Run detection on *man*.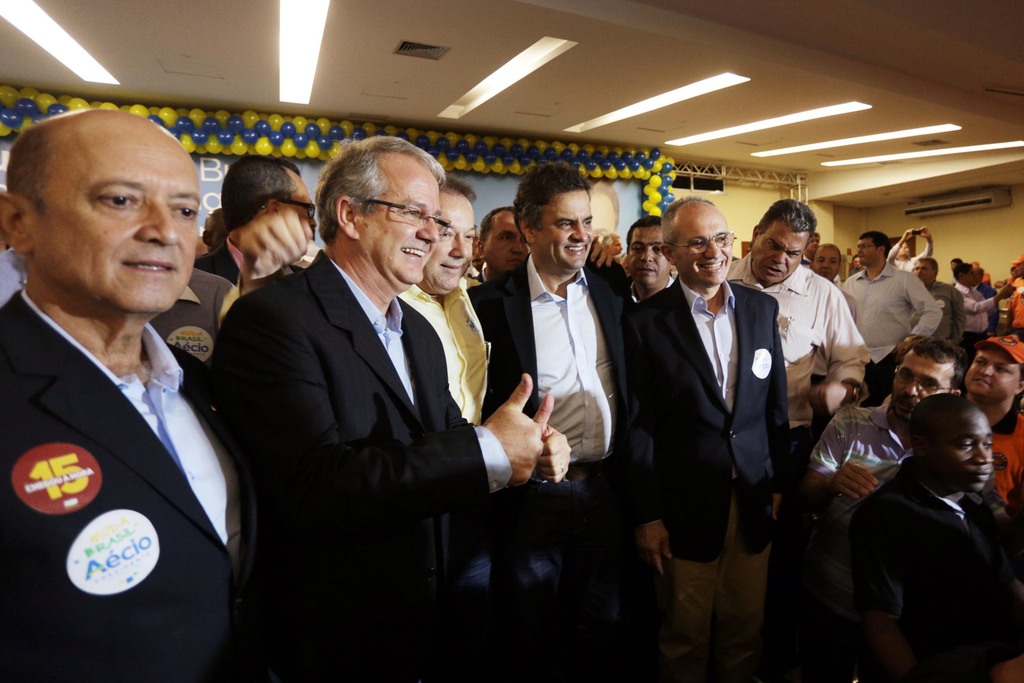
Result: [811,241,847,276].
